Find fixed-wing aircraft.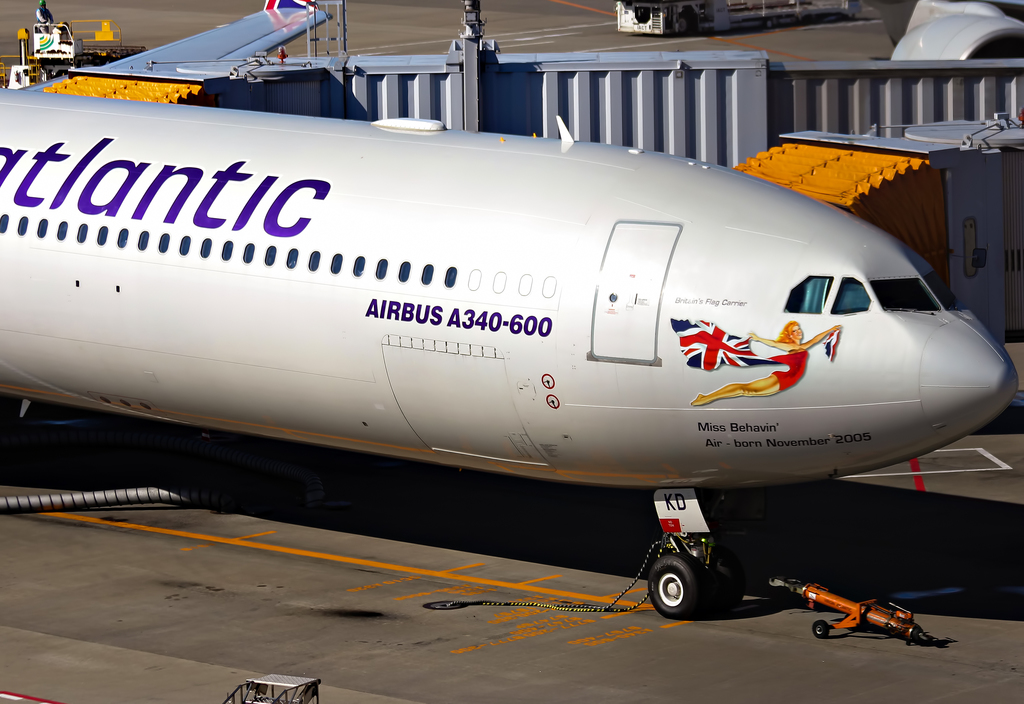
<bbox>0, 6, 1019, 617</bbox>.
